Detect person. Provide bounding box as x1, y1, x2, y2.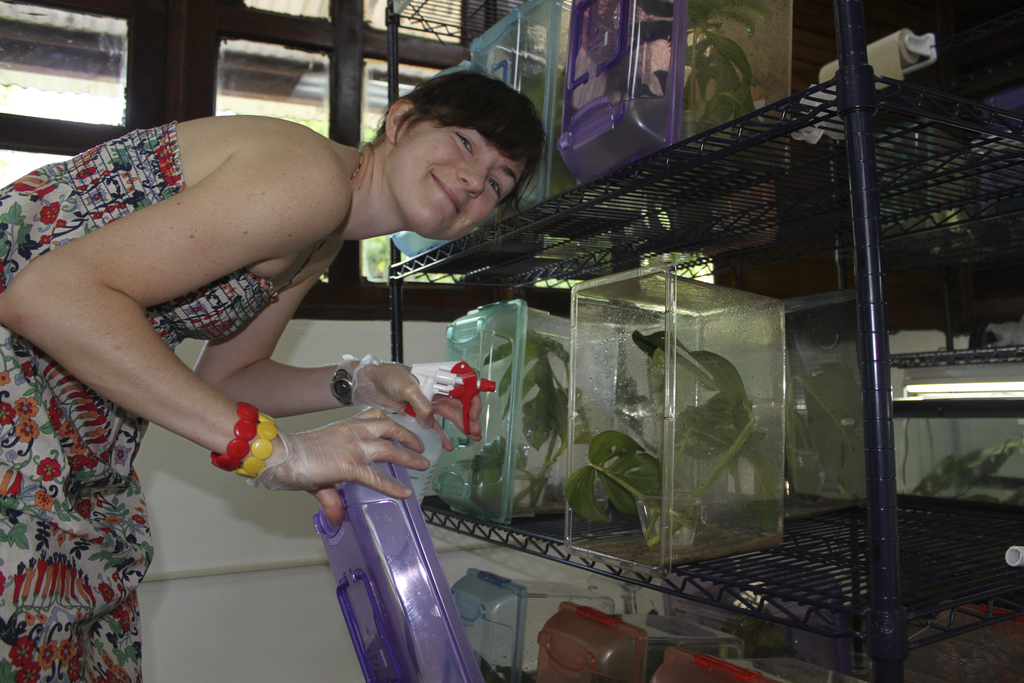
0, 70, 548, 682.
